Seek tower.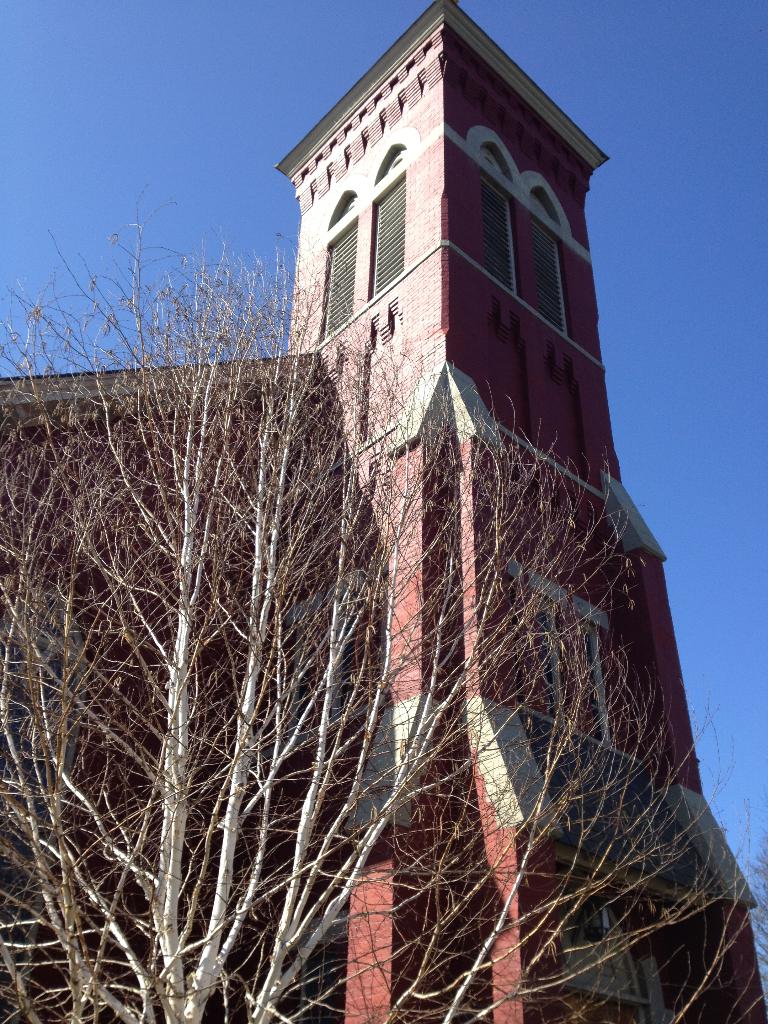
<region>280, 0, 752, 1023</region>.
